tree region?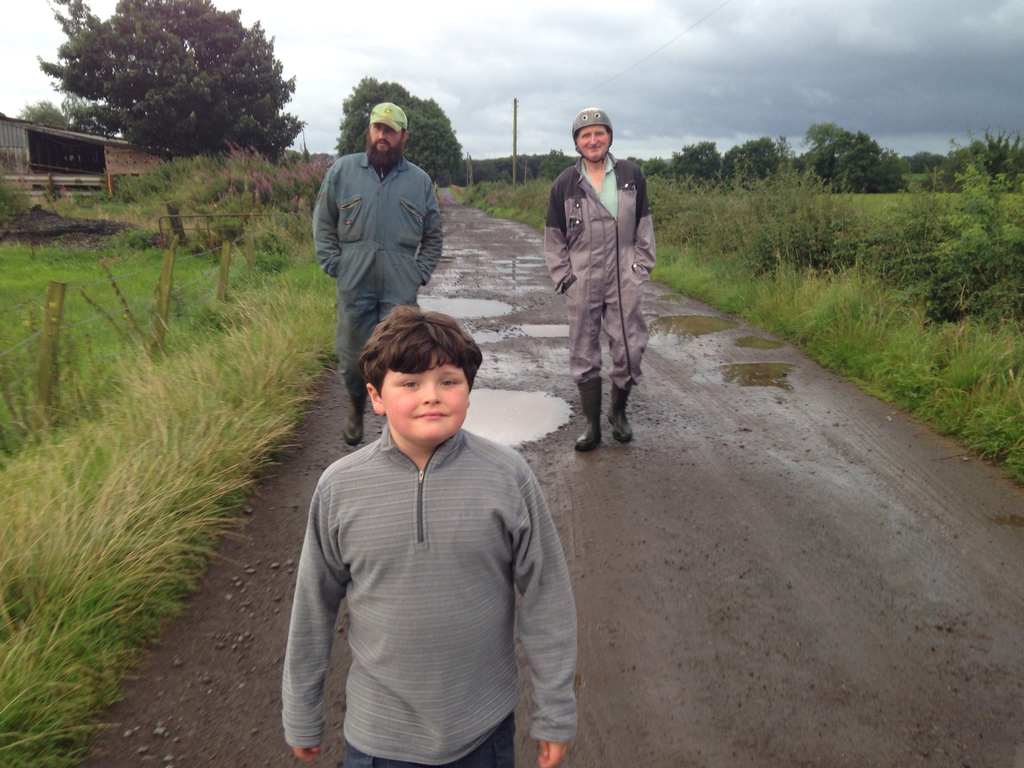
x1=668 y1=140 x2=723 y2=188
